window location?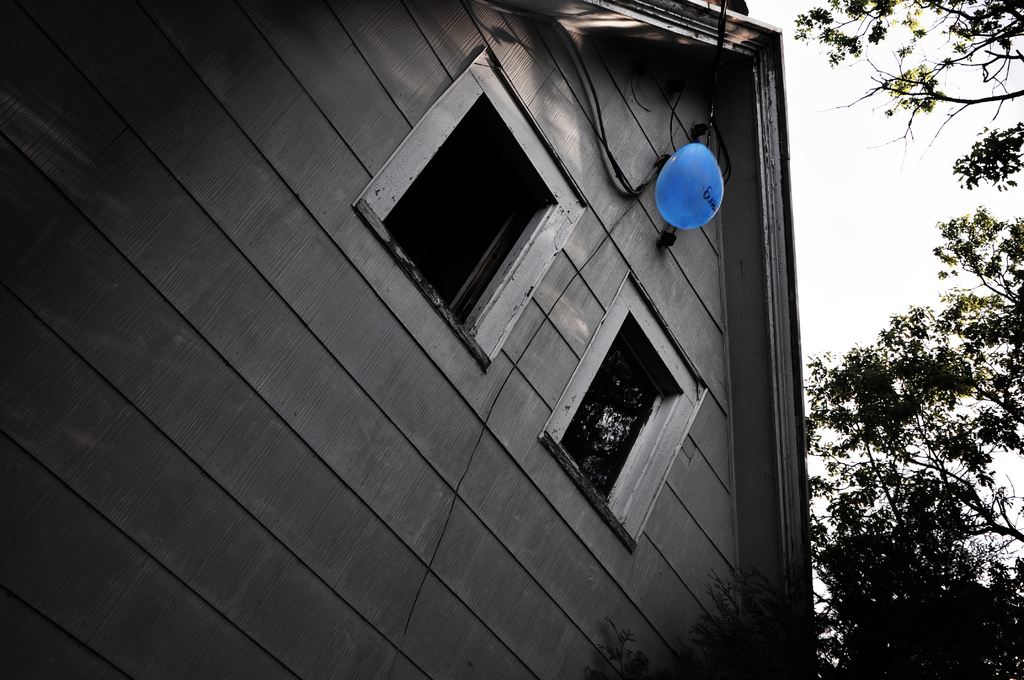
l=538, t=270, r=710, b=554
